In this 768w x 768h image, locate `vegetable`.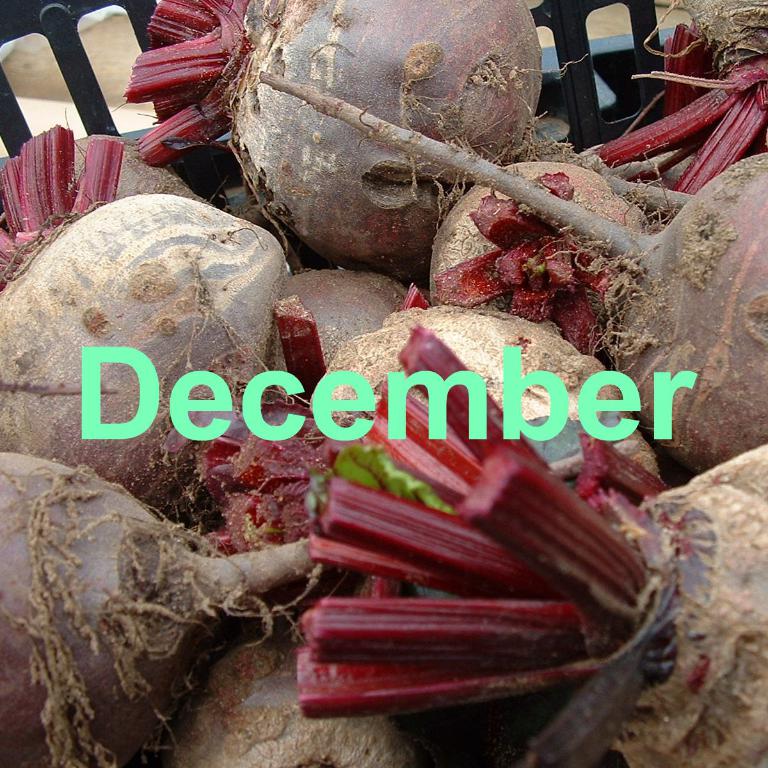
Bounding box: BBox(276, 450, 667, 741).
